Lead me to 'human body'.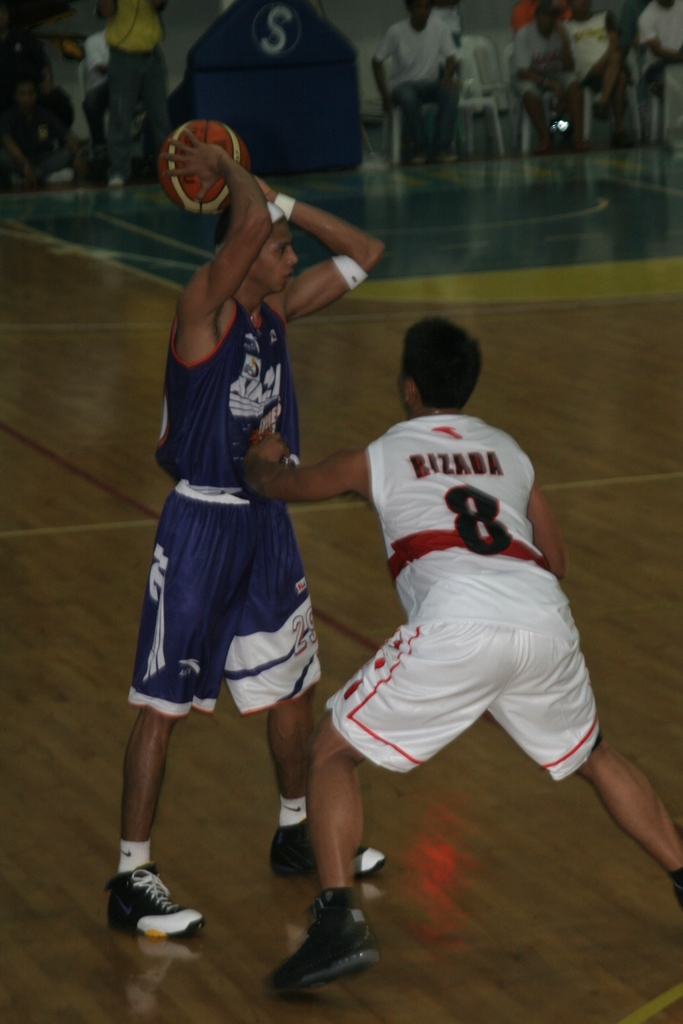
Lead to [95, 113, 391, 943].
